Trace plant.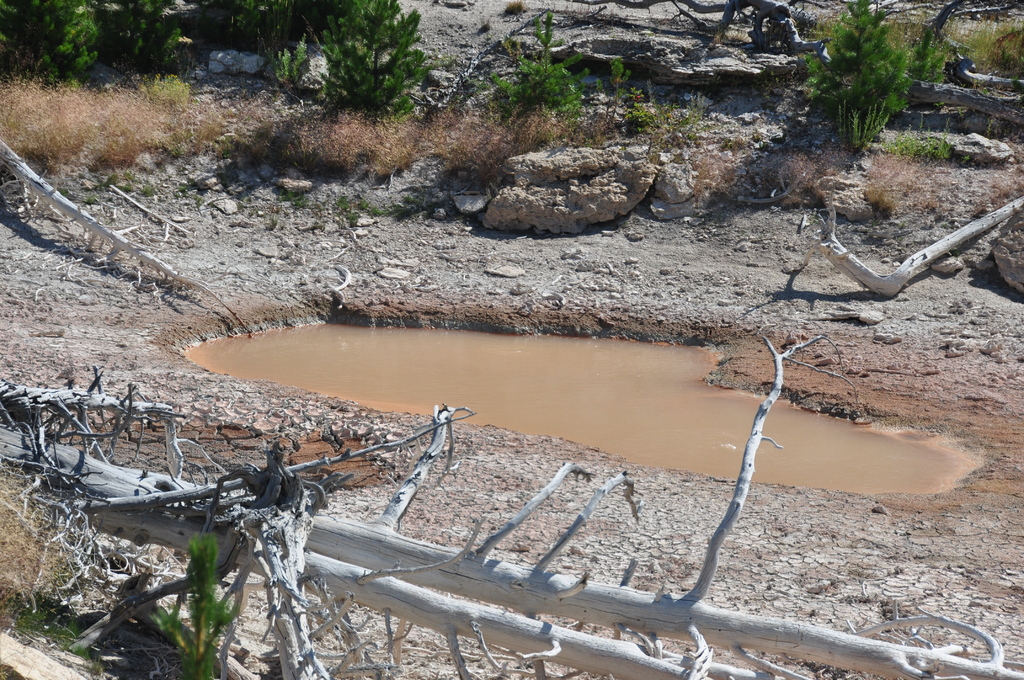
Traced to BBox(771, 0, 965, 158).
